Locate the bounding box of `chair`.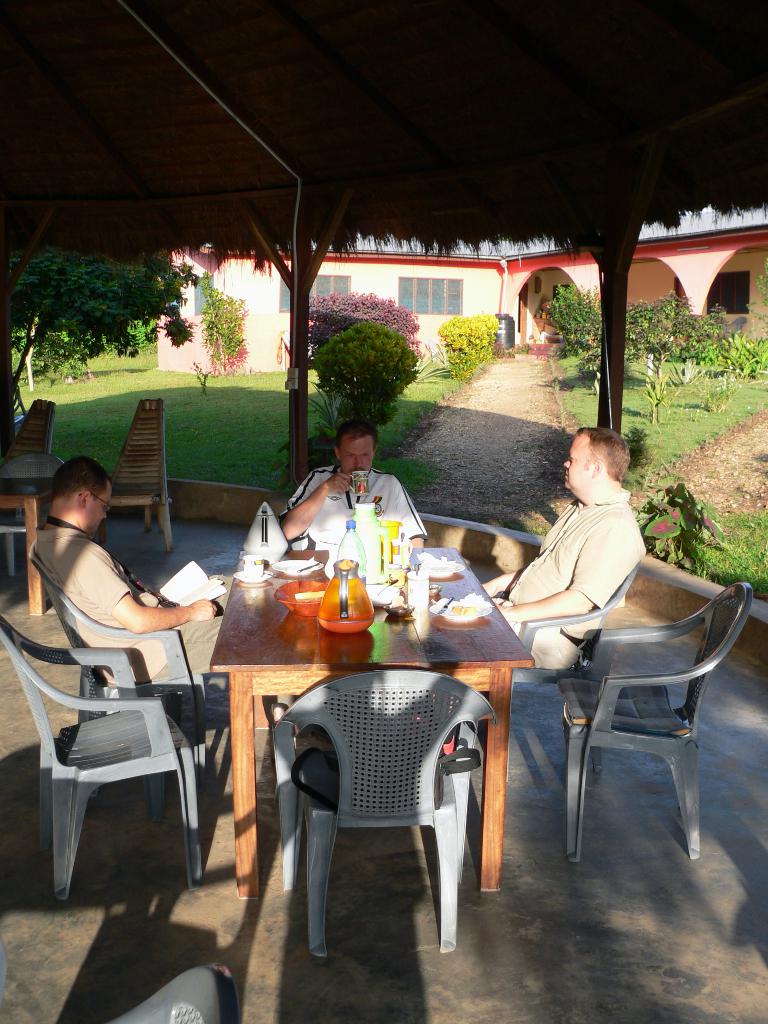
Bounding box: x1=0 y1=616 x2=207 y2=908.
